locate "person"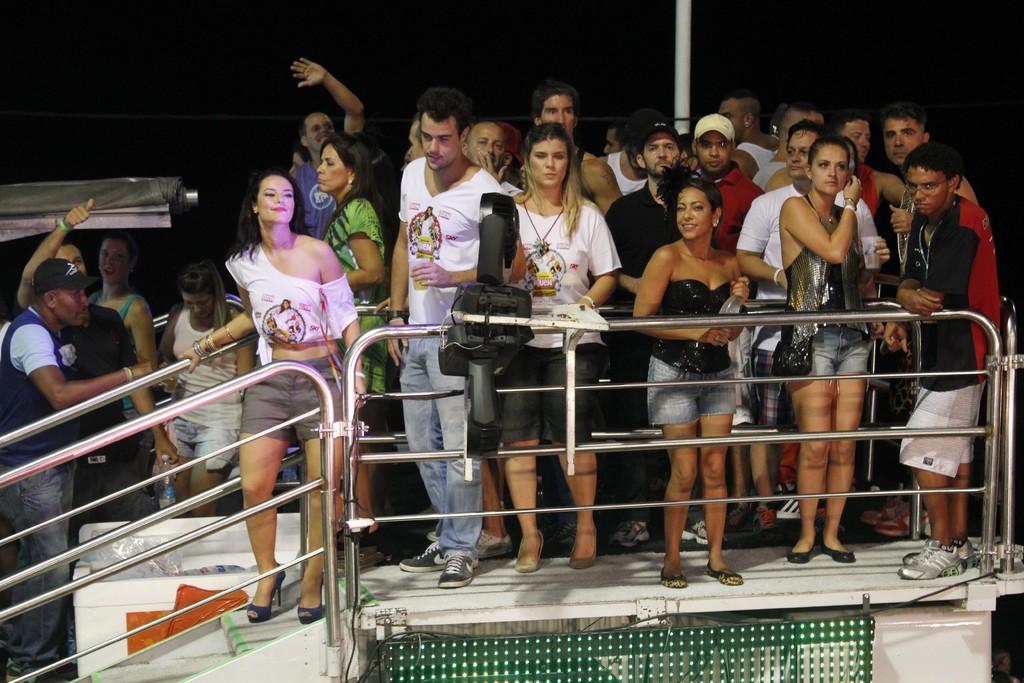
{"x1": 402, "y1": 115, "x2": 427, "y2": 162}
